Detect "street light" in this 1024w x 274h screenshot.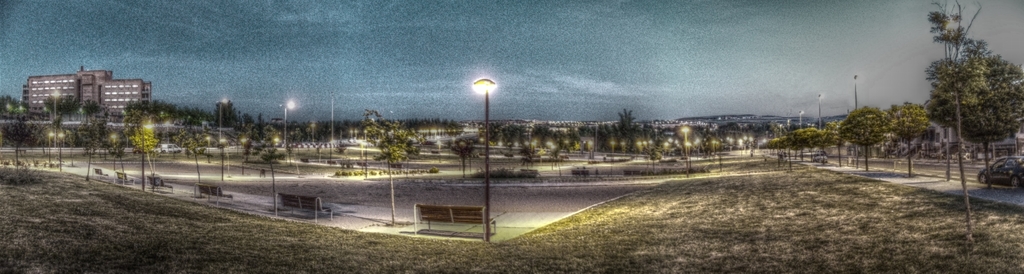
Detection: (x1=59, y1=131, x2=65, y2=157).
